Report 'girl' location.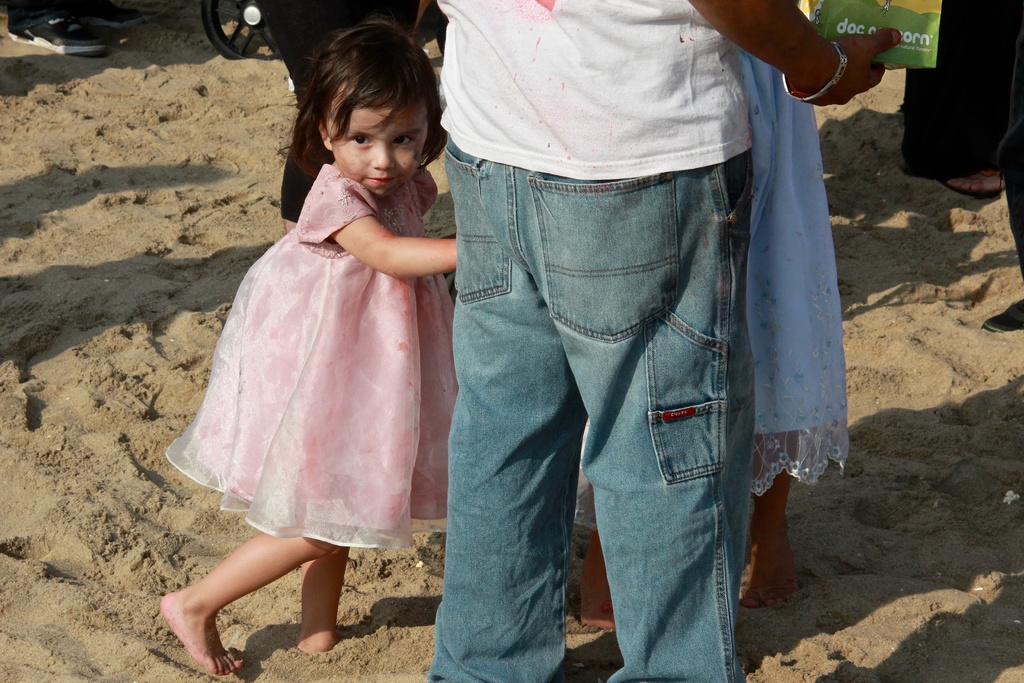
Report: detection(153, 15, 458, 681).
